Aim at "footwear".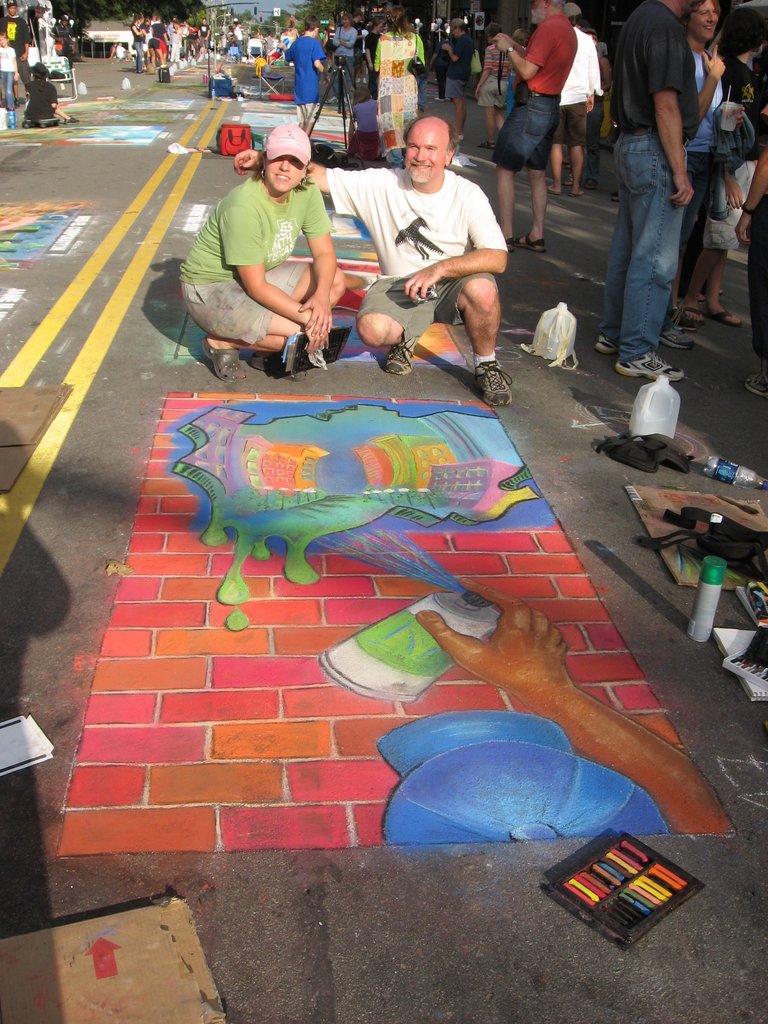
Aimed at 204,334,251,380.
